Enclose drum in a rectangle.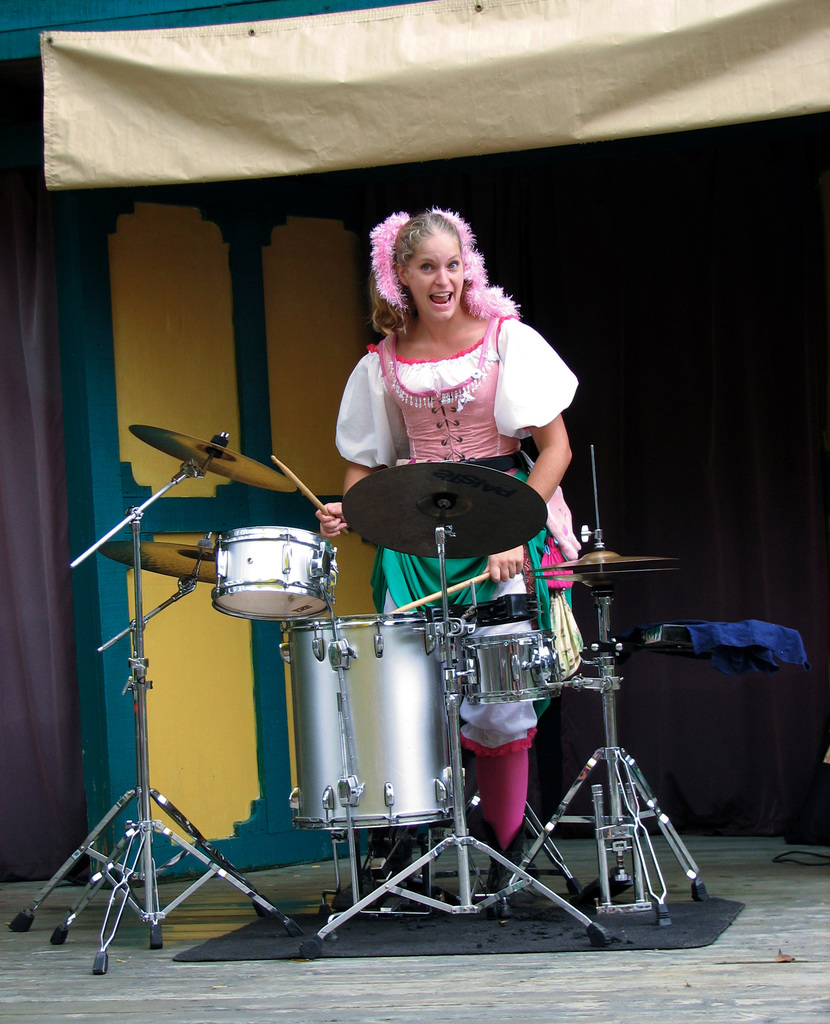
rect(213, 526, 337, 624).
